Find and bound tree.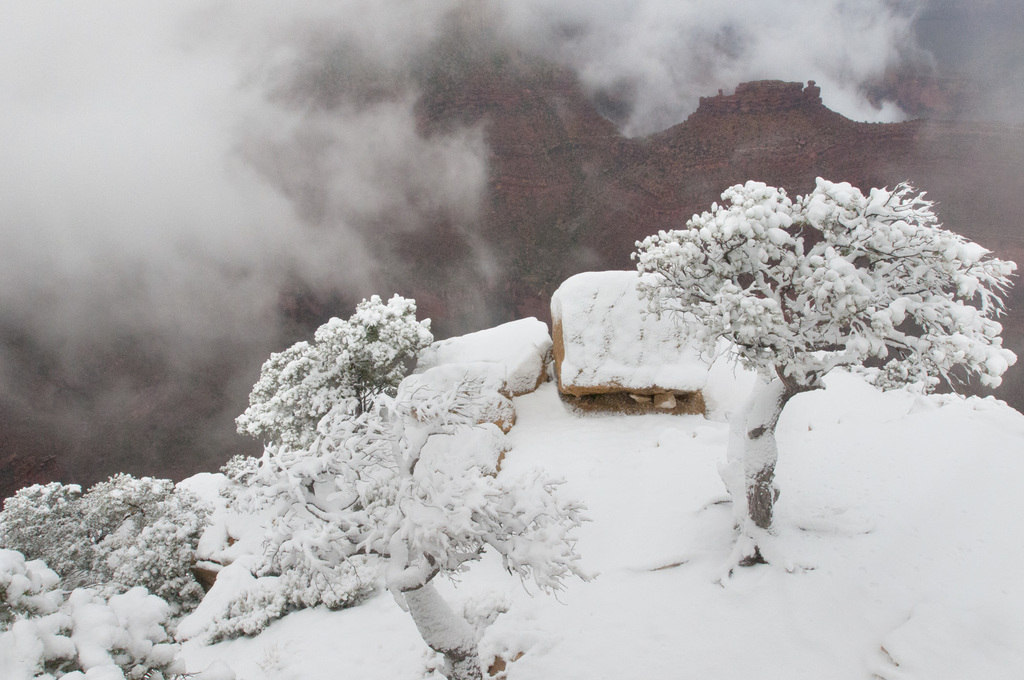
Bound: [235, 292, 430, 441].
